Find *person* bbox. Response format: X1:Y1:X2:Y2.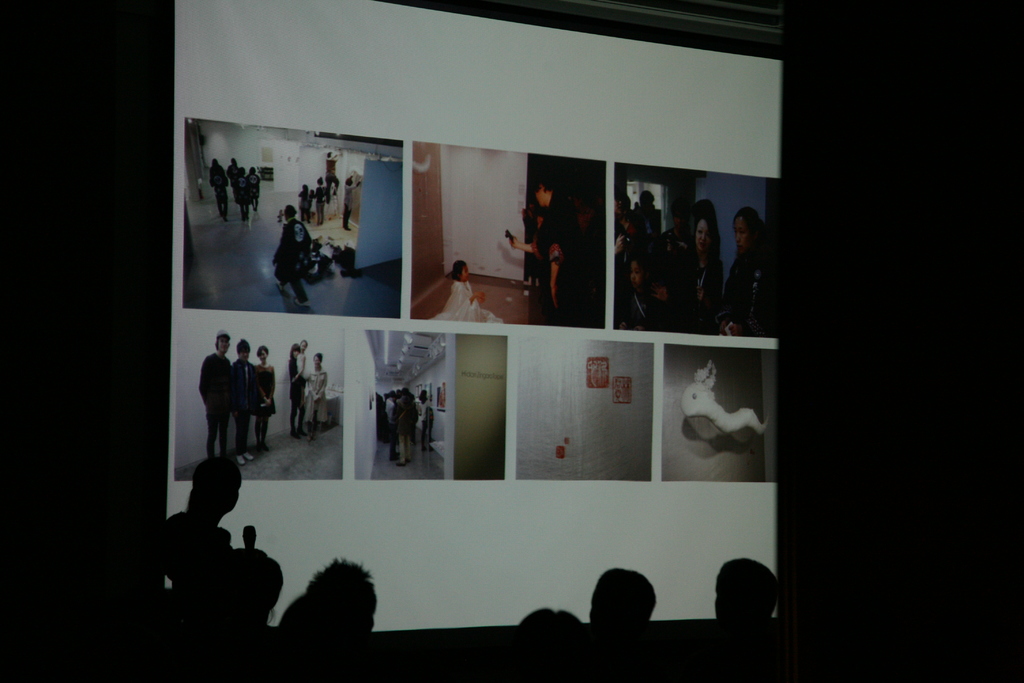
314:176:325:224.
